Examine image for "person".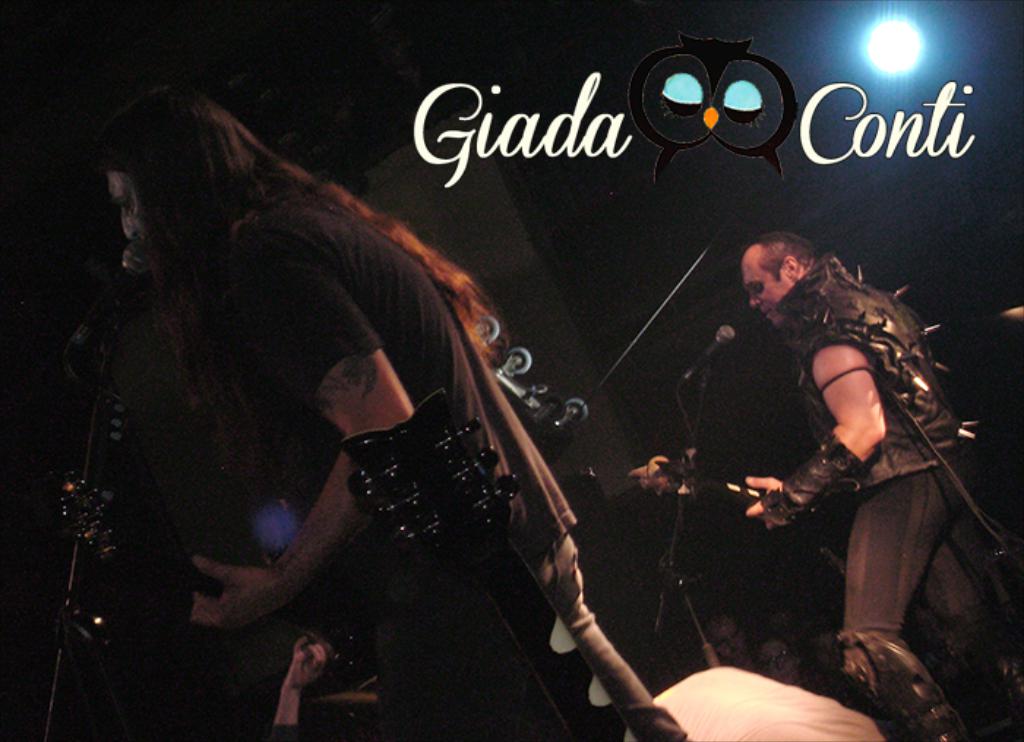
Examination result: bbox=(97, 95, 715, 741).
